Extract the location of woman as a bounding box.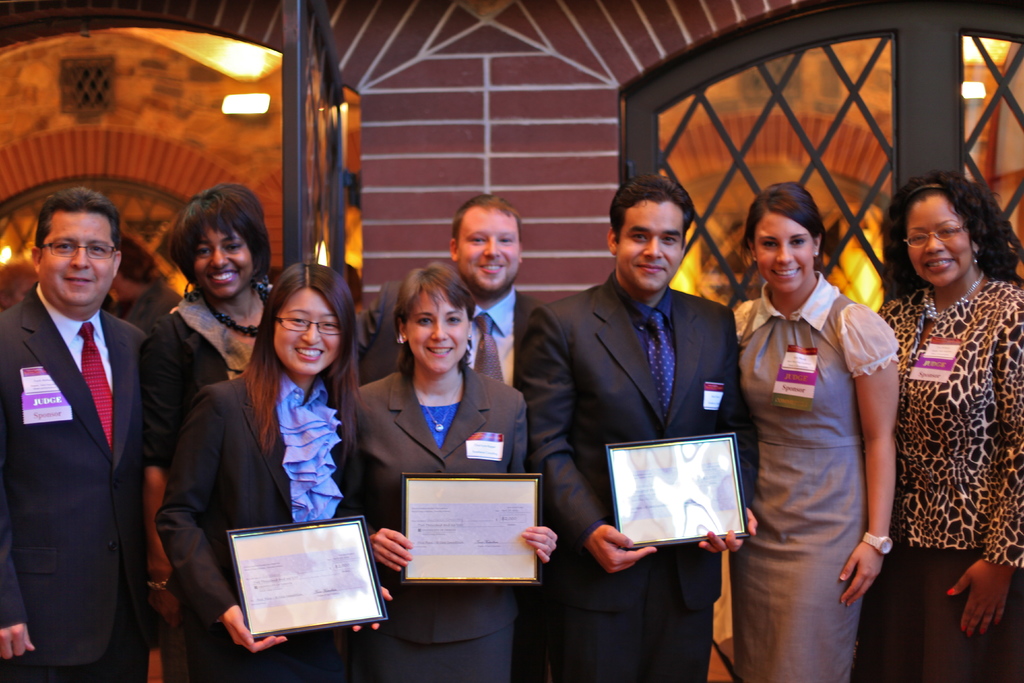
box=[349, 263, 564, 682].
